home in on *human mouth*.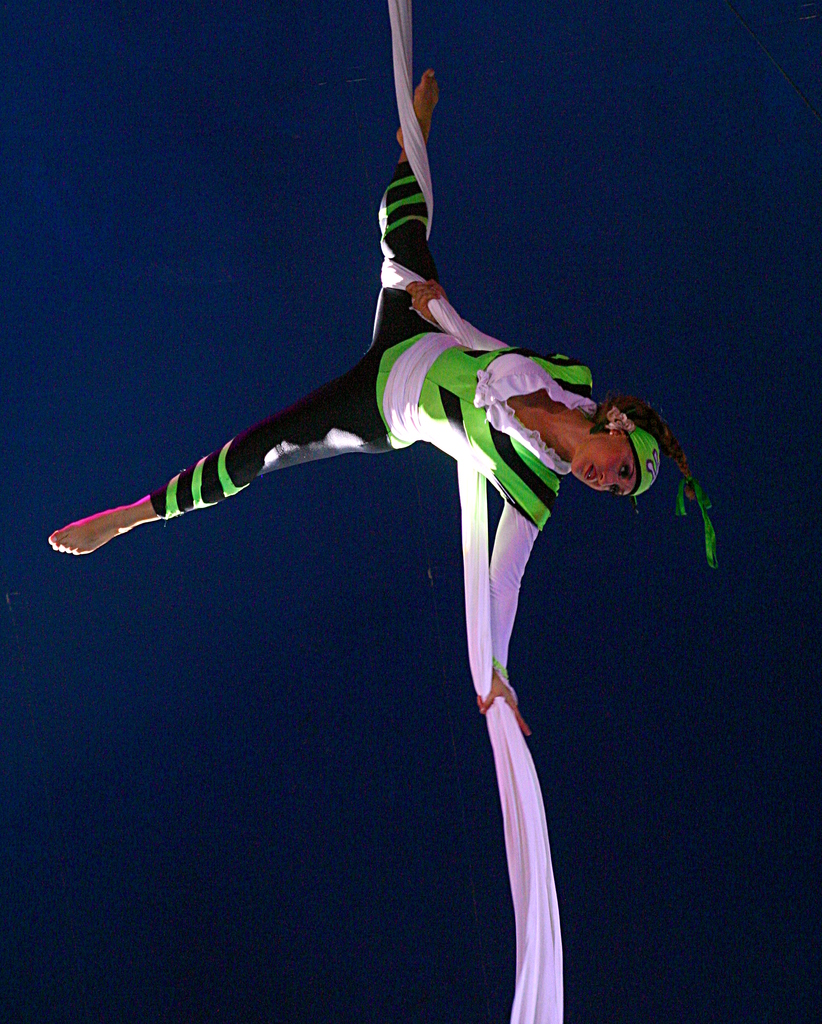
Homed in at <bbox>582, 465, 593, 481</bbox>.
